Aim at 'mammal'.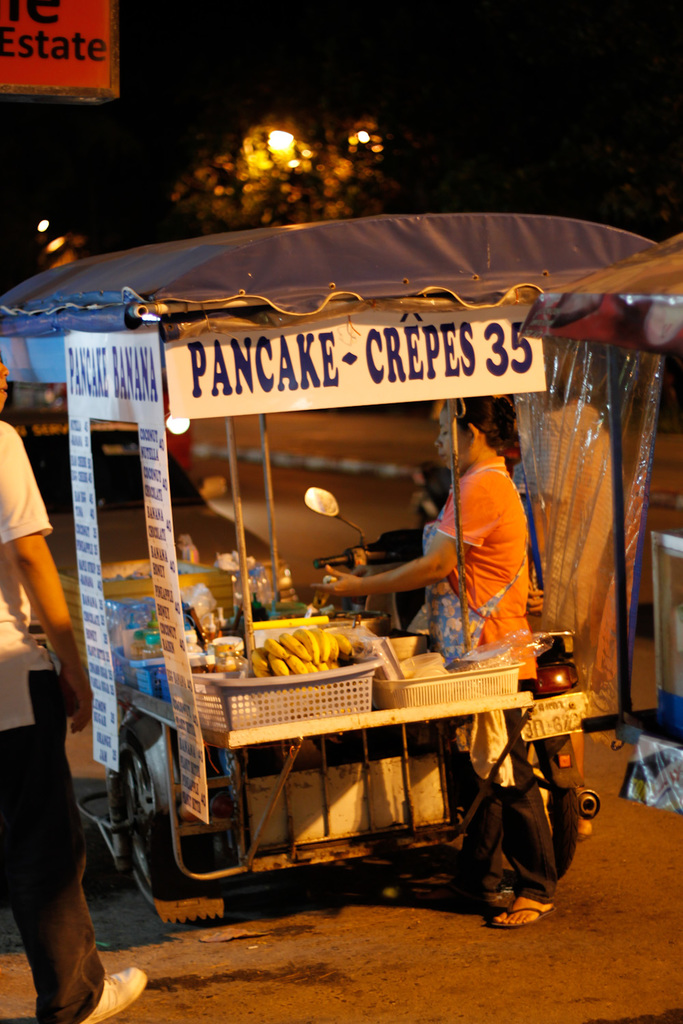
Aimed at bbox=(0, 343, 148, 1023).
